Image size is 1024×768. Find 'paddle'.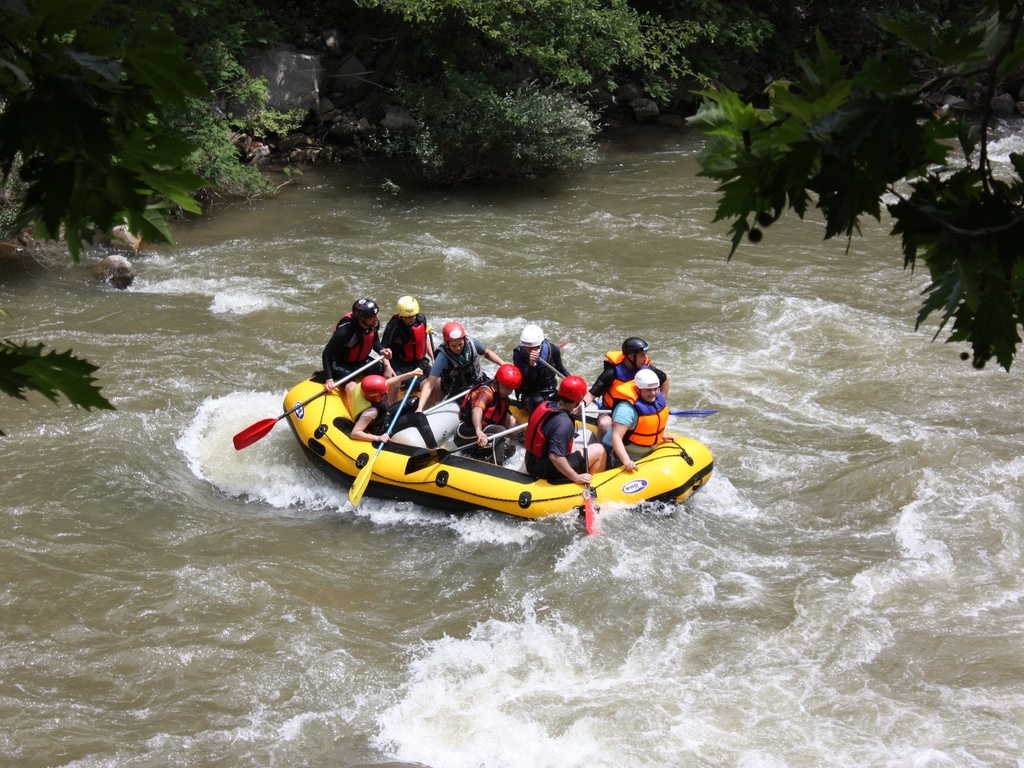
575, 410, 714, 419.
